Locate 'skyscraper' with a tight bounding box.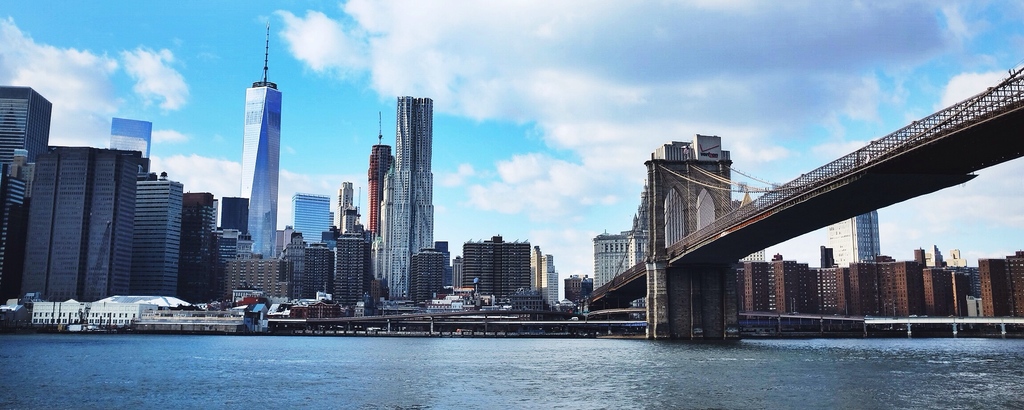
(x1=348, y1=62, x2=442, y2=322).
